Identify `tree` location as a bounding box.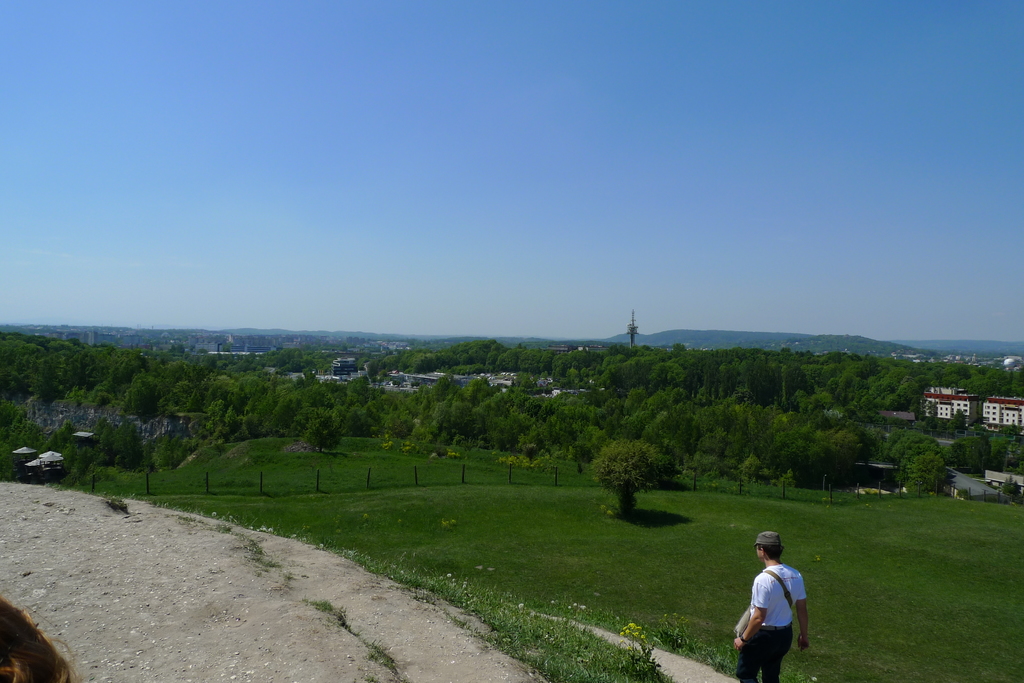
(305,367,330,405).
